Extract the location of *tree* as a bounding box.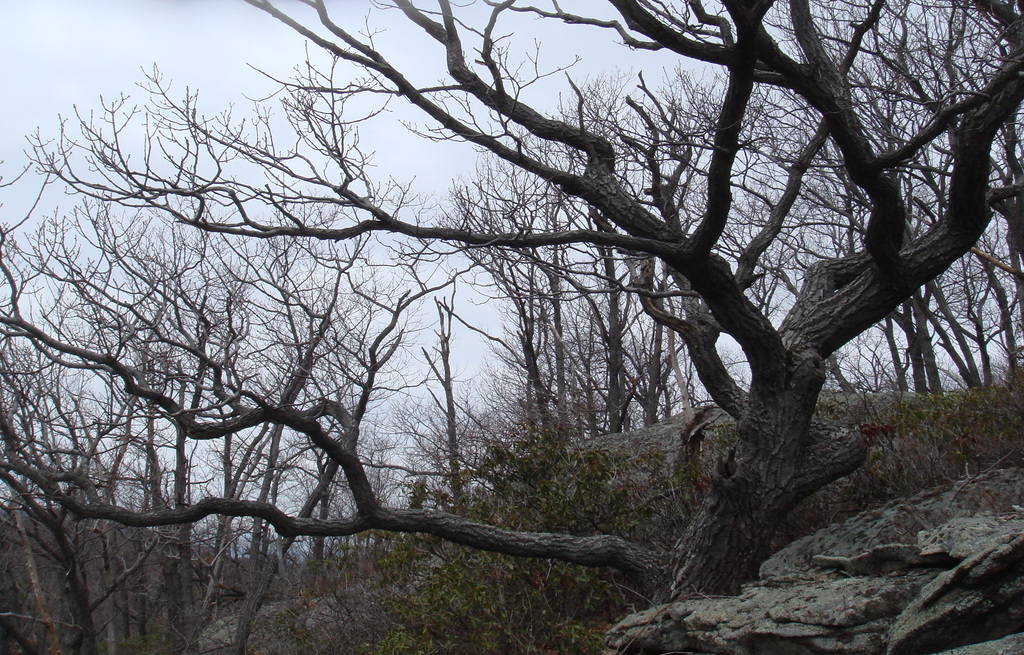
{"left": 15, "top": 51, "right": 993, "bottom": 584}.
